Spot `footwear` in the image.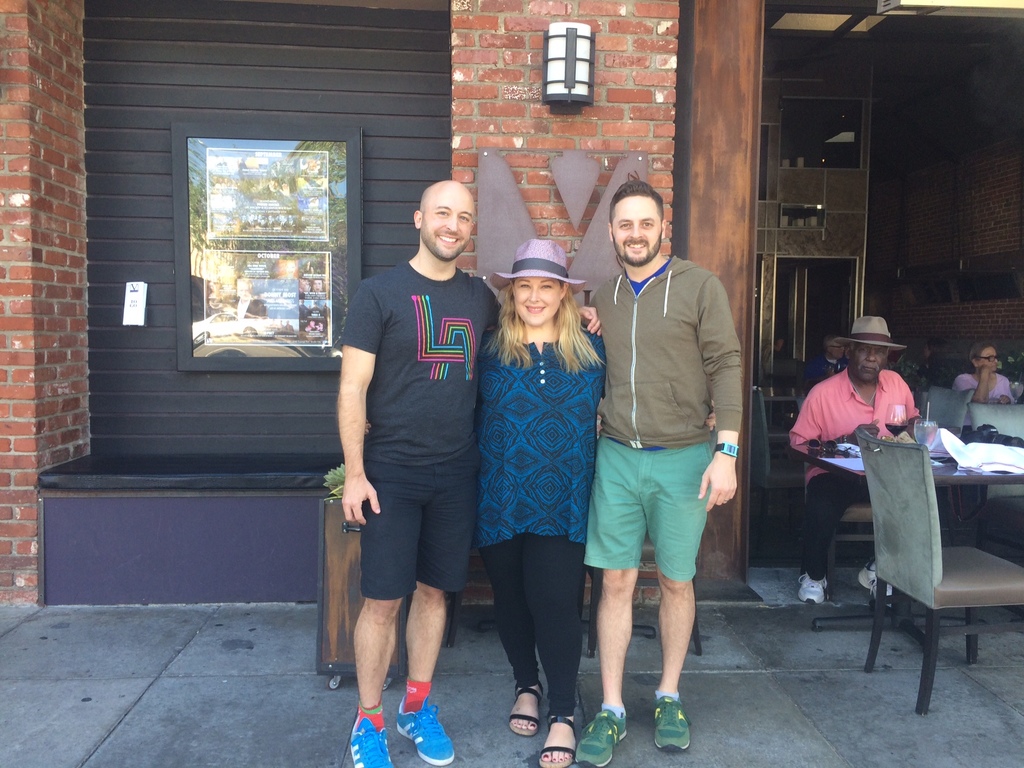
`footwear` found at left=390, top=693, right=457, bottom=767.
